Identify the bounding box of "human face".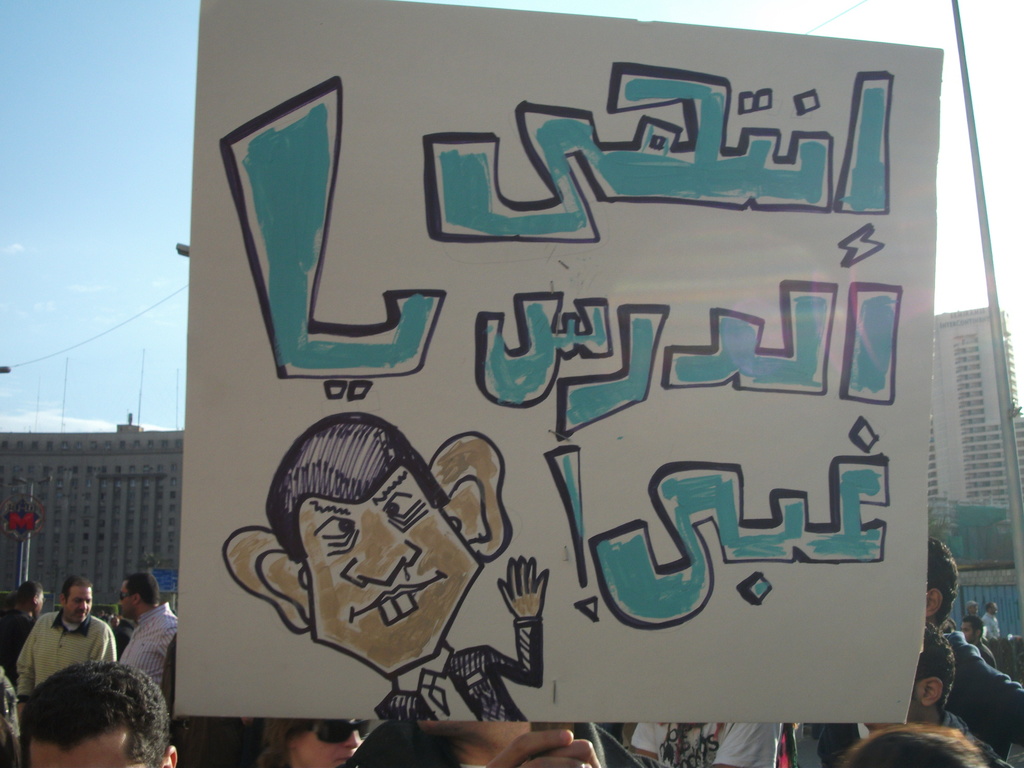
<bbox>62, 585, 92, 622</bbox>.
